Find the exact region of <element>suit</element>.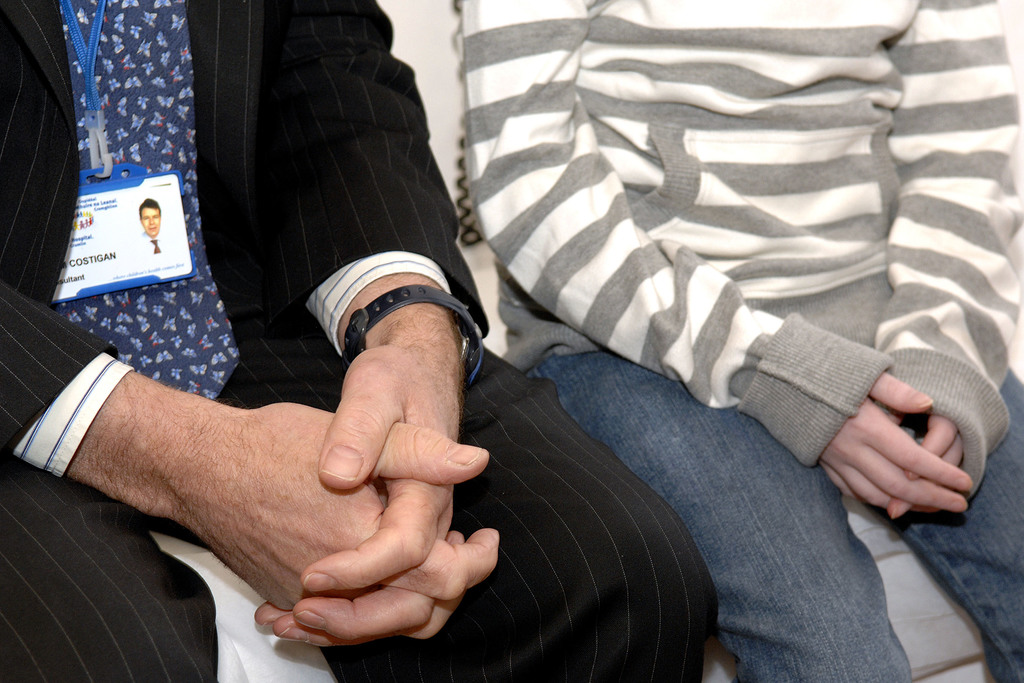
Exact region: 0,0,721,682.
